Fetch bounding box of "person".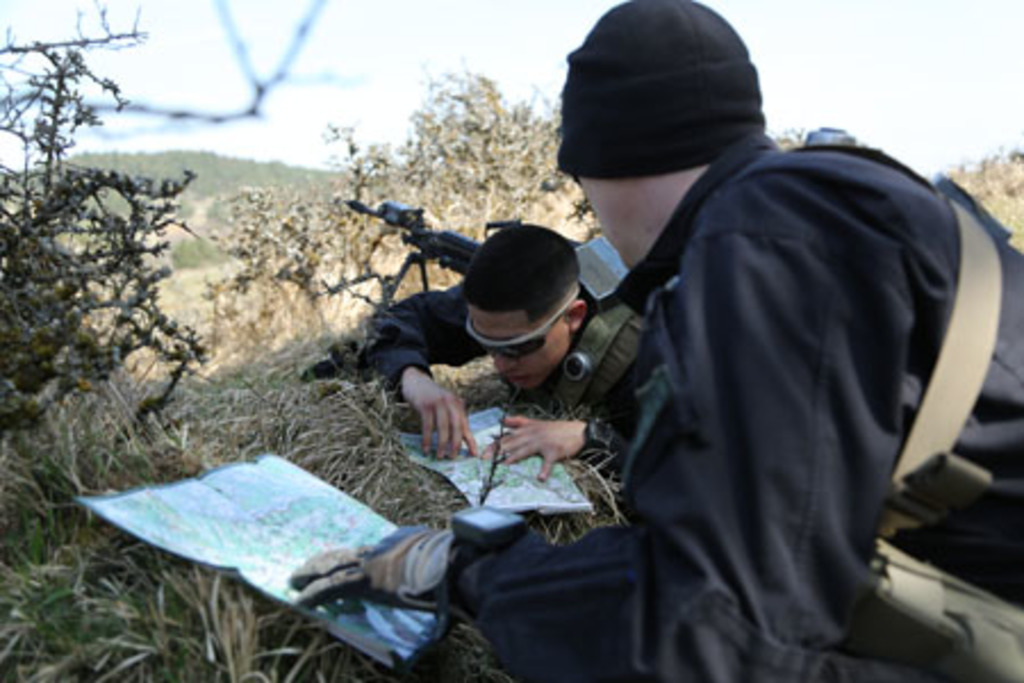
Bbox: [x1=348, y1=180, x2=610, y2=489].
